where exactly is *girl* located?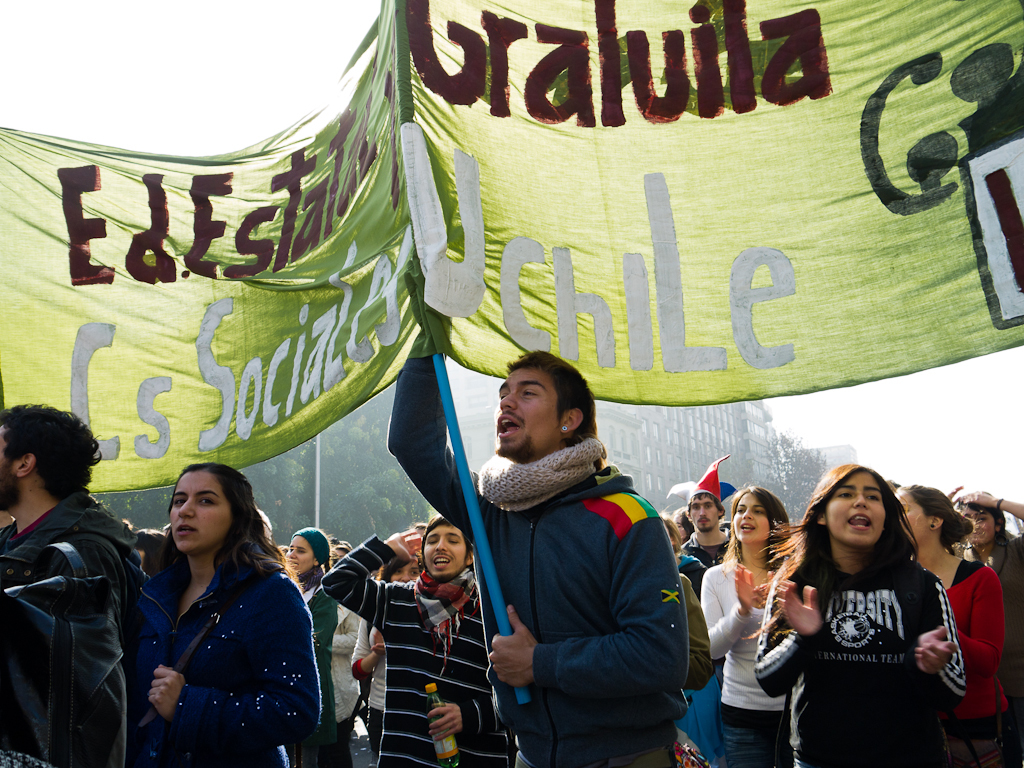
Its bounding box is box=[284, 521, 340, 767].
